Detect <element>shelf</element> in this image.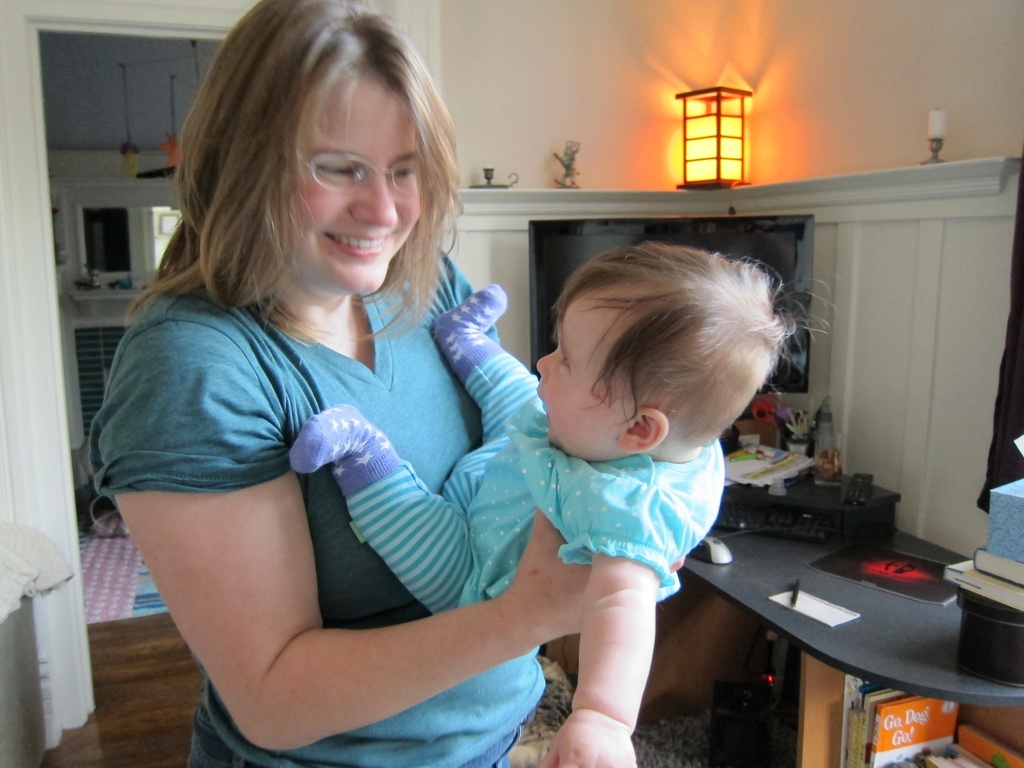
Detection: 796:648:1023:767.
